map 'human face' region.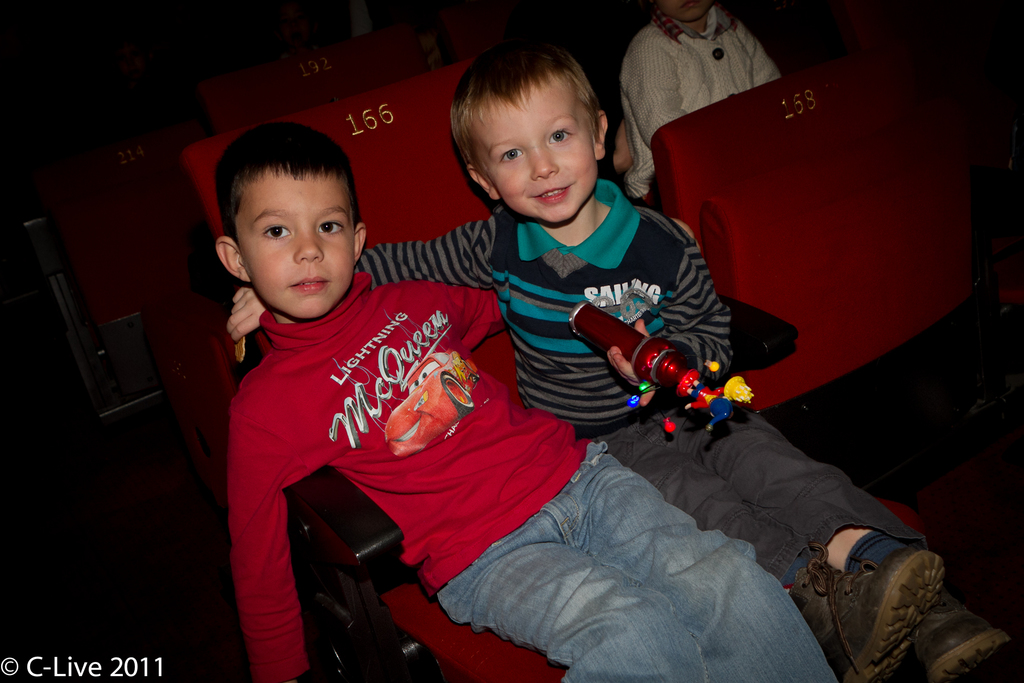
Mapped to box=[483, 83, 599, 226].
